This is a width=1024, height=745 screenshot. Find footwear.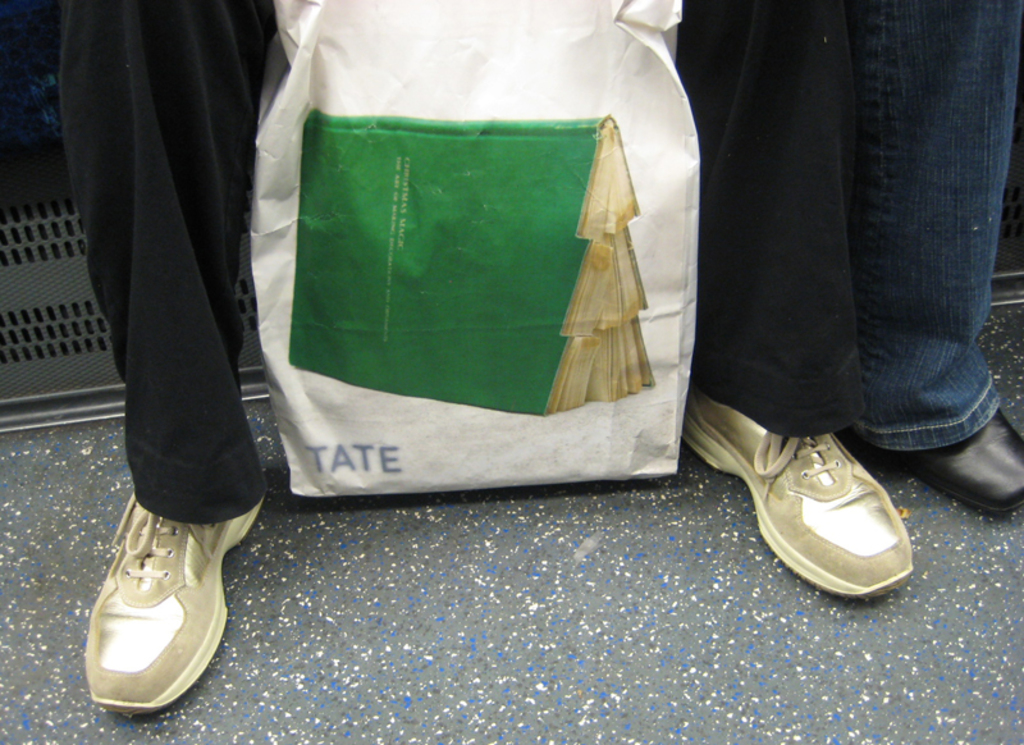
Bounding box: box(78, 457, 275, 731).
